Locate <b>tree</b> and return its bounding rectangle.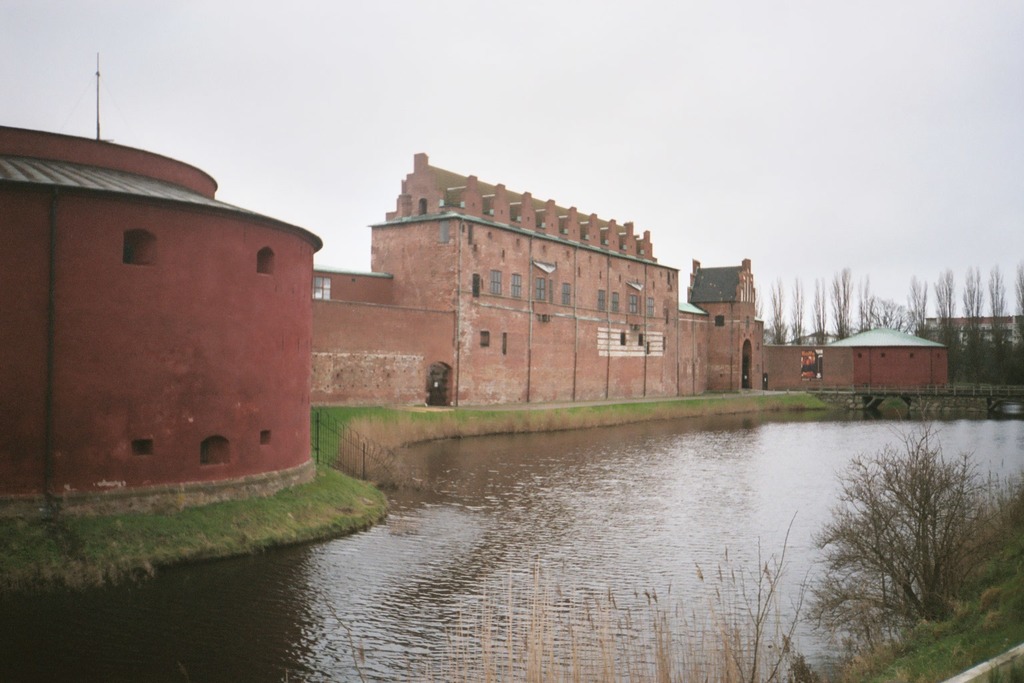
{"x1": 1011, "y1": 260, "x2": 1021, "y2": 337}.
